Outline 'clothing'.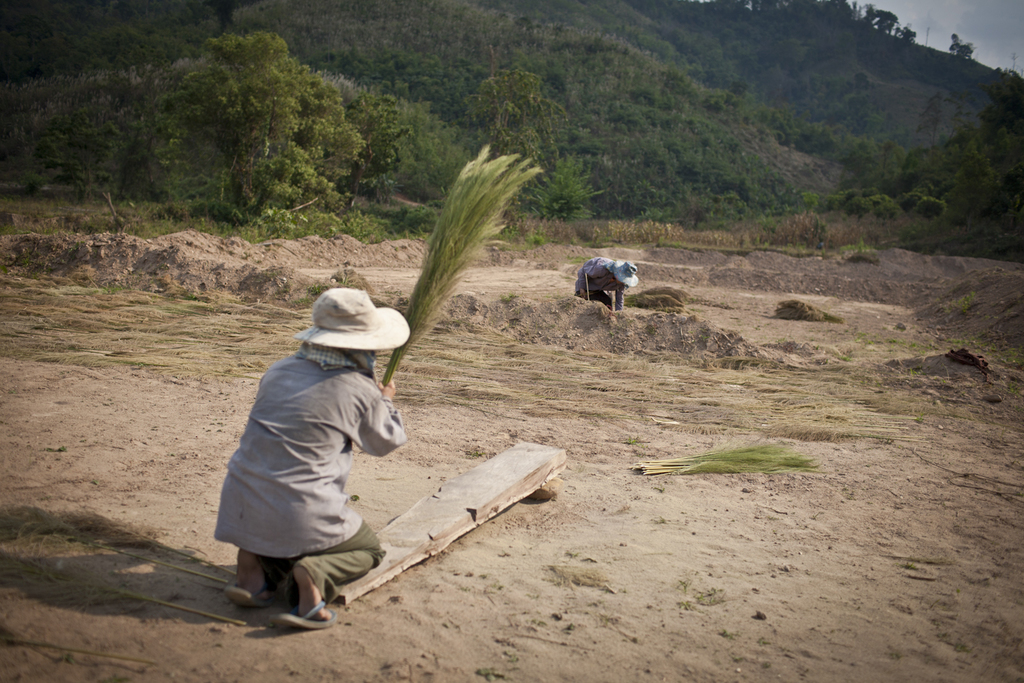
Outline: box(214, 285, 418, 605).
